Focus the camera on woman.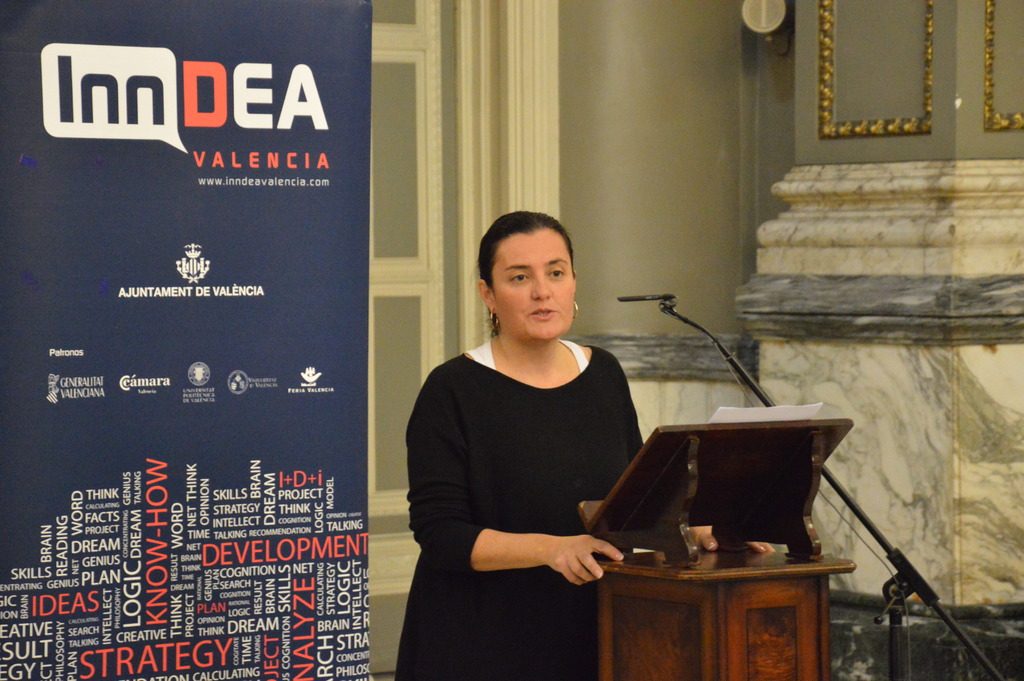
Focus region: bbox(424, 179, 657, 680).
